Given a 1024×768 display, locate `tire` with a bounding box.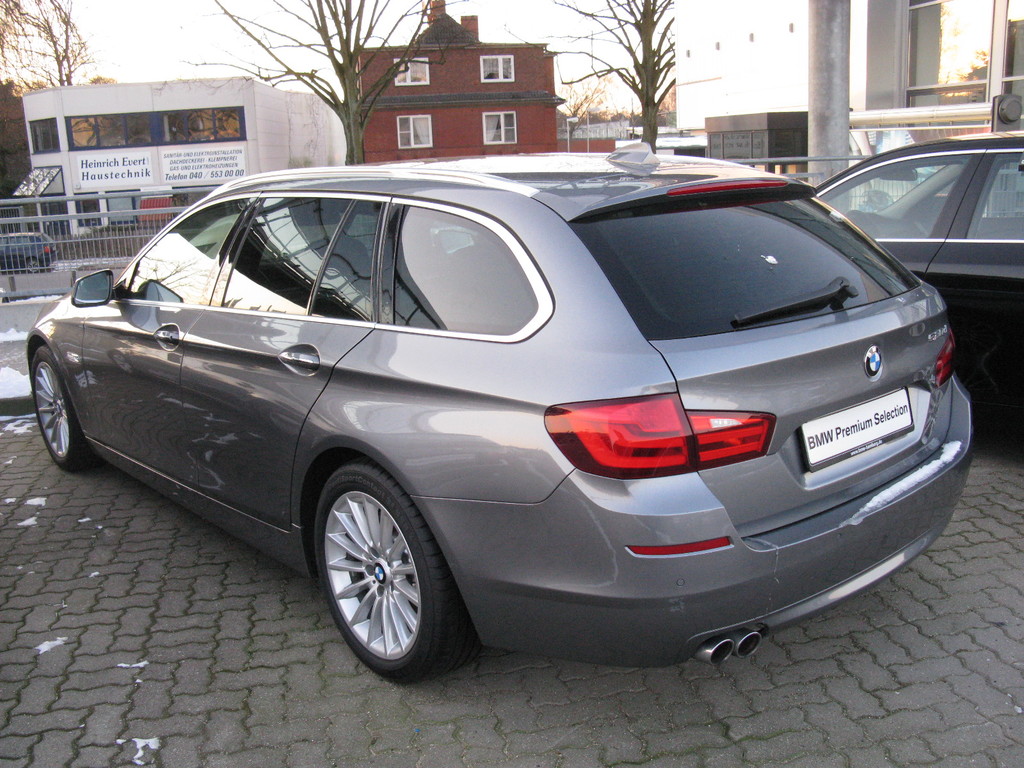
Located: region(28, 258, 42, 275).
